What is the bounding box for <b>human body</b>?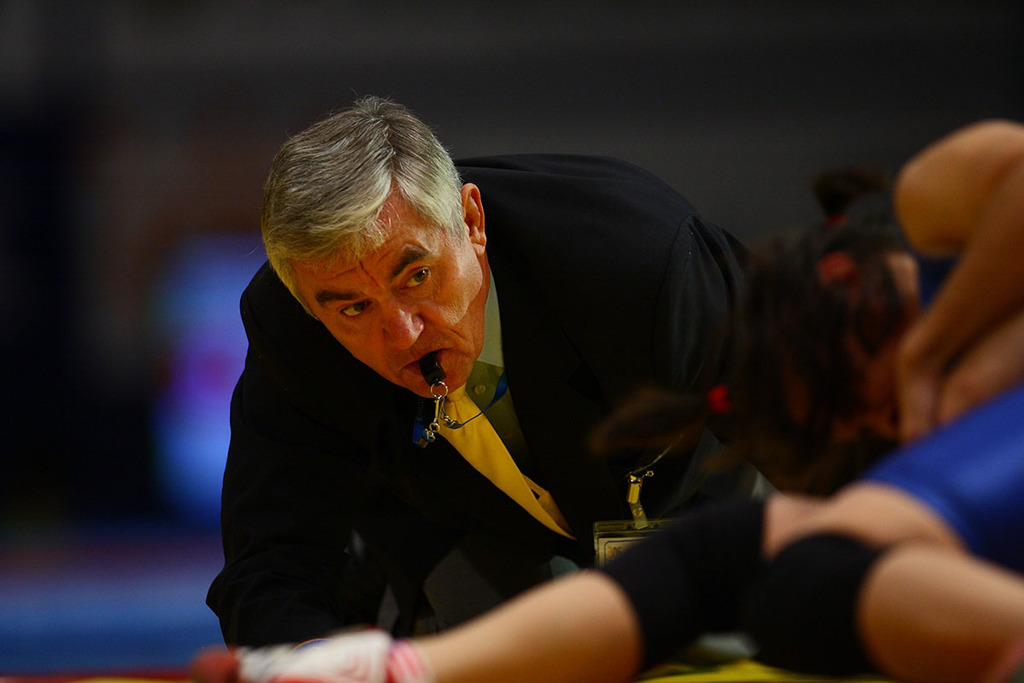
(235,118,806,669).
